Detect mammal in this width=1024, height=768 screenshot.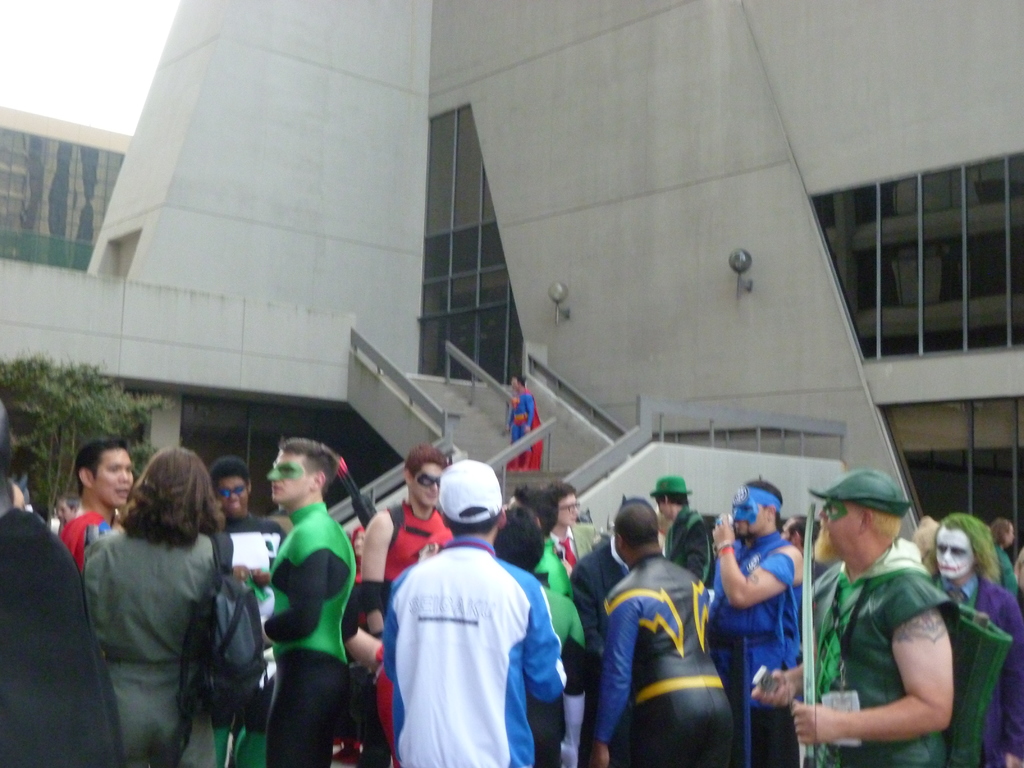
Detection: bbox(752, 465, 963, 767).
